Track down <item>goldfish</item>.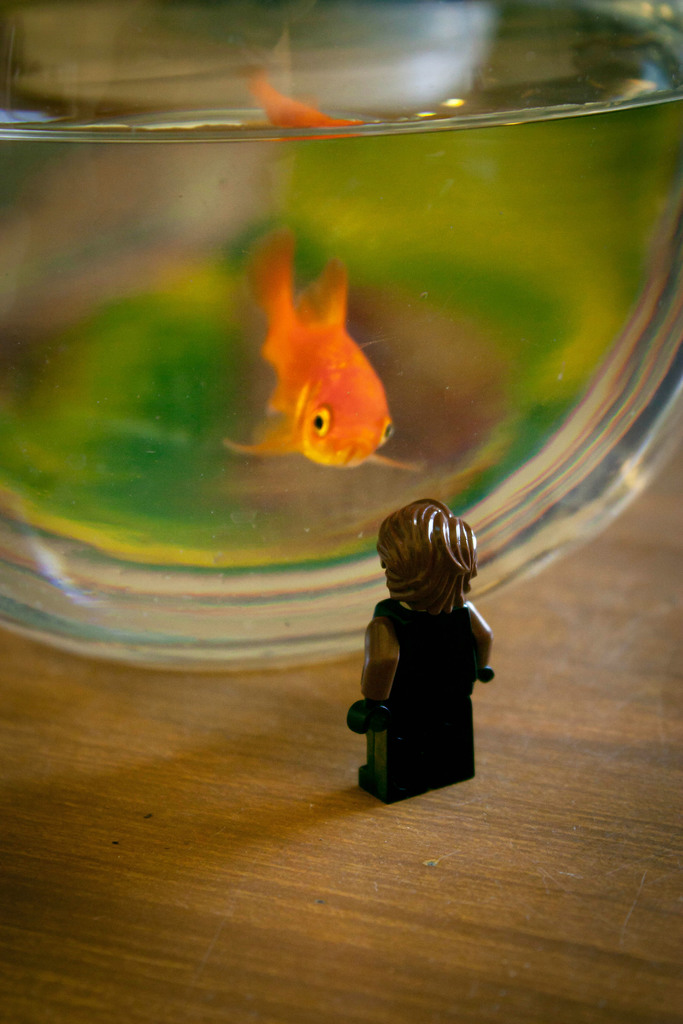
Tracked to [226, 213, 410, 500].
